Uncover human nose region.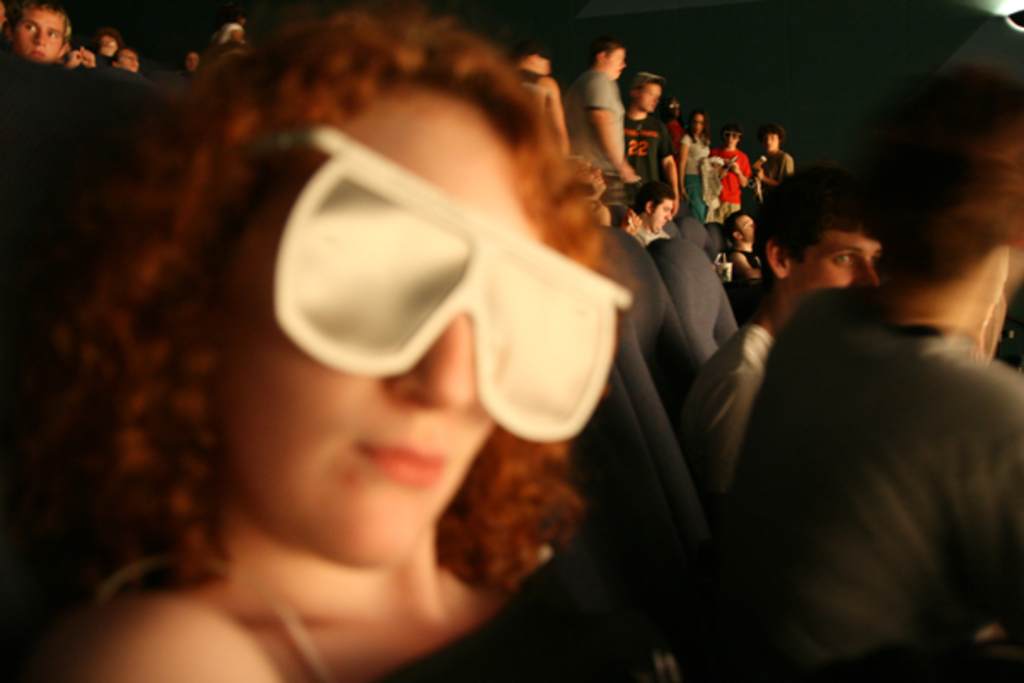
Uncovered: [left=398, top=318, right=474, bottom=406].
